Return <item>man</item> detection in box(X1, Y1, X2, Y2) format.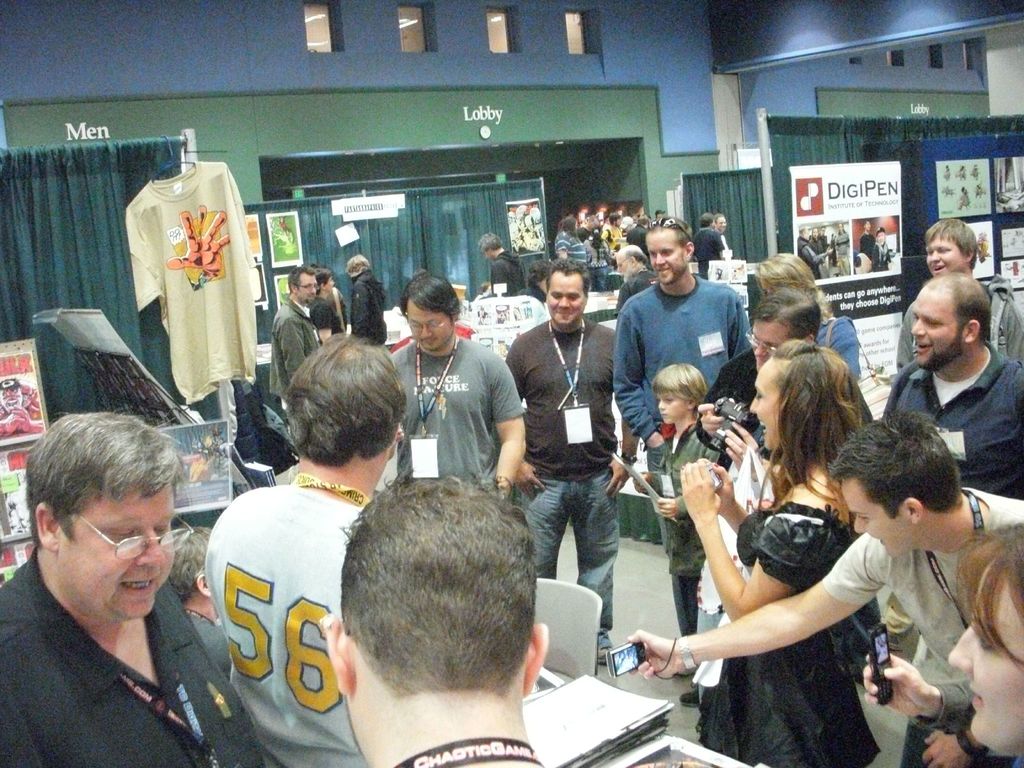
box(267, 266, 324, 434).
